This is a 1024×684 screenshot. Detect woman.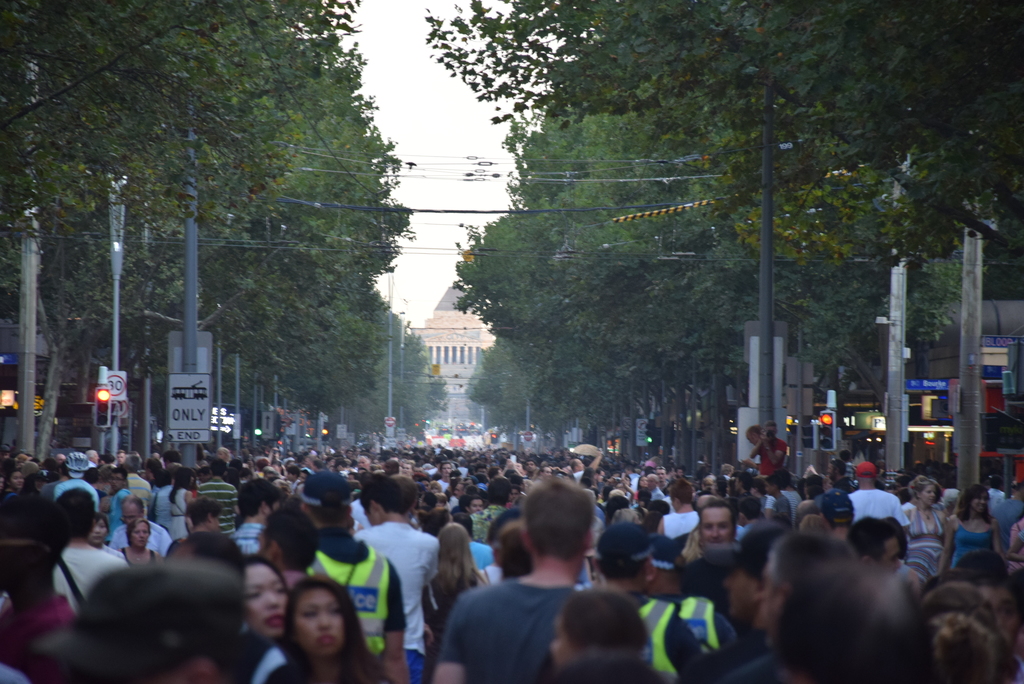
x1=237 y1=578 x2=380 y2=683.
